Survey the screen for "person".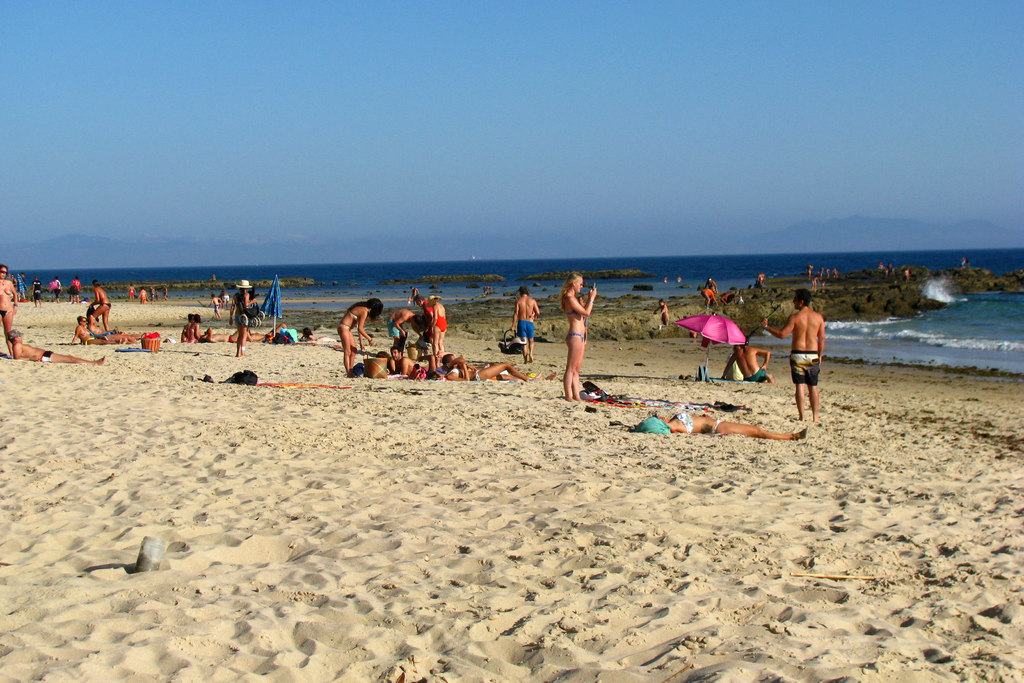
Survey found: pyautogui.locateOnScreen(69, 315, 134, 345).
